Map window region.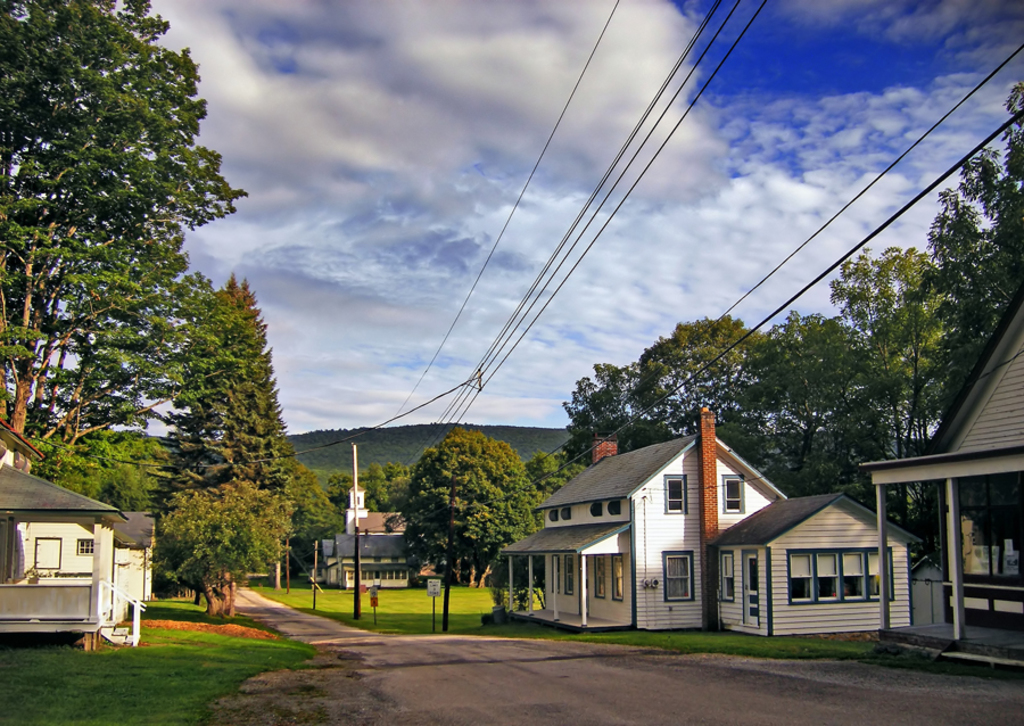
Mapped to (x1=814, y1=547, x2=836, y2=602).
